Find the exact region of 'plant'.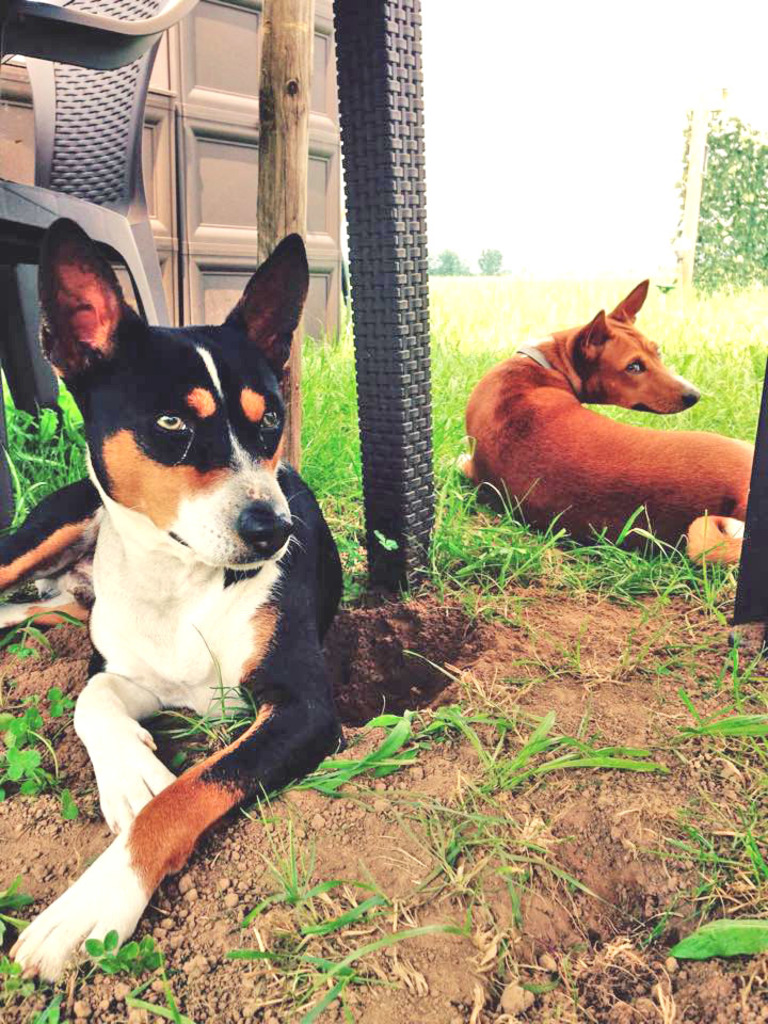
Exact region: [x1=670, y1=618, x2=767, y2=746].
